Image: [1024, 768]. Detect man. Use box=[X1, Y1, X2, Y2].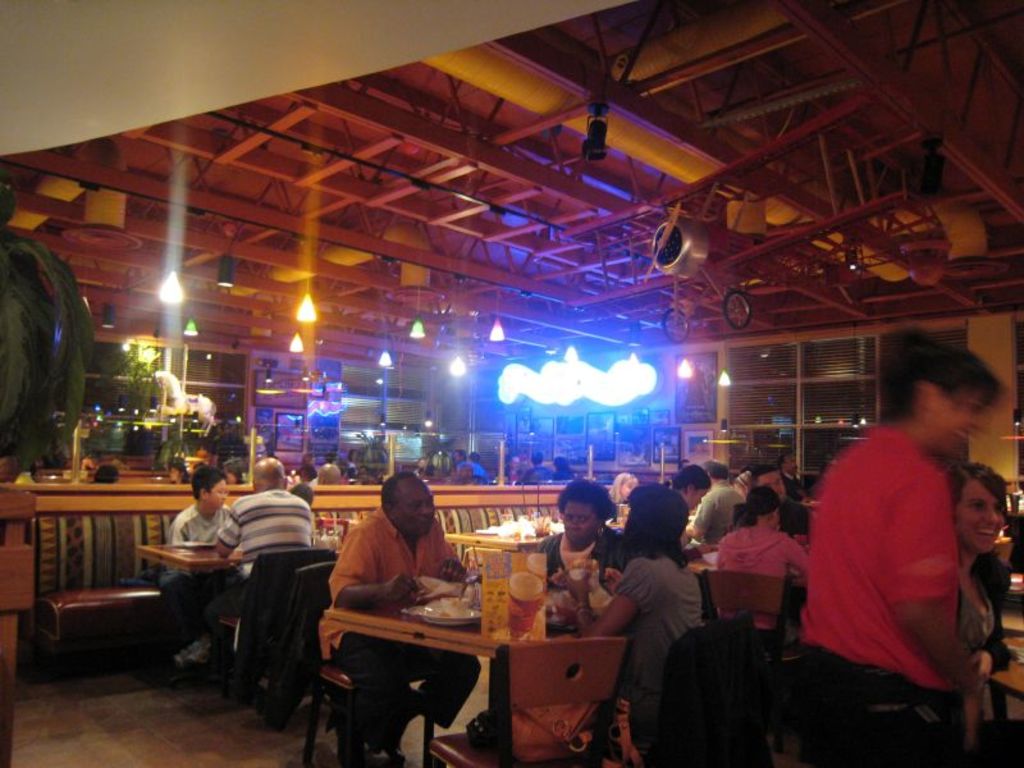
box=[218, 457, 315, 614].
